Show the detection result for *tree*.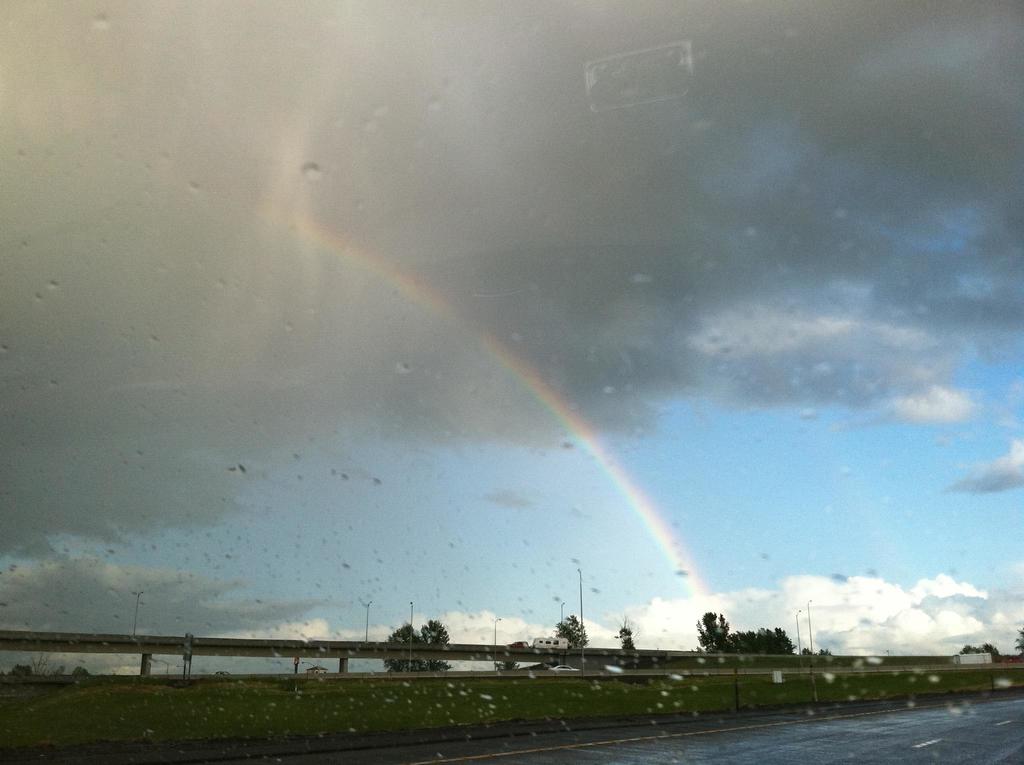
<bbox>551, 616, 596, 653</bbox>.
